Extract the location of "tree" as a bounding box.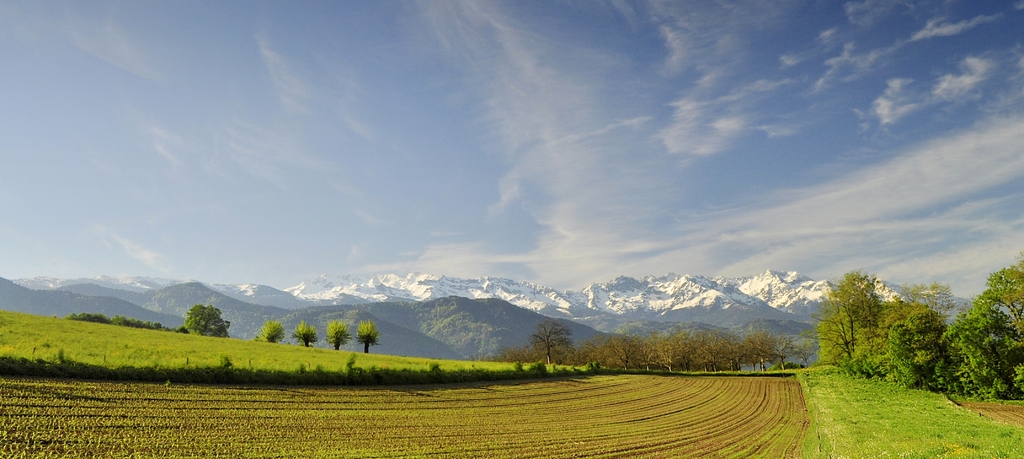
BBox(617, 332, 639, 369).
